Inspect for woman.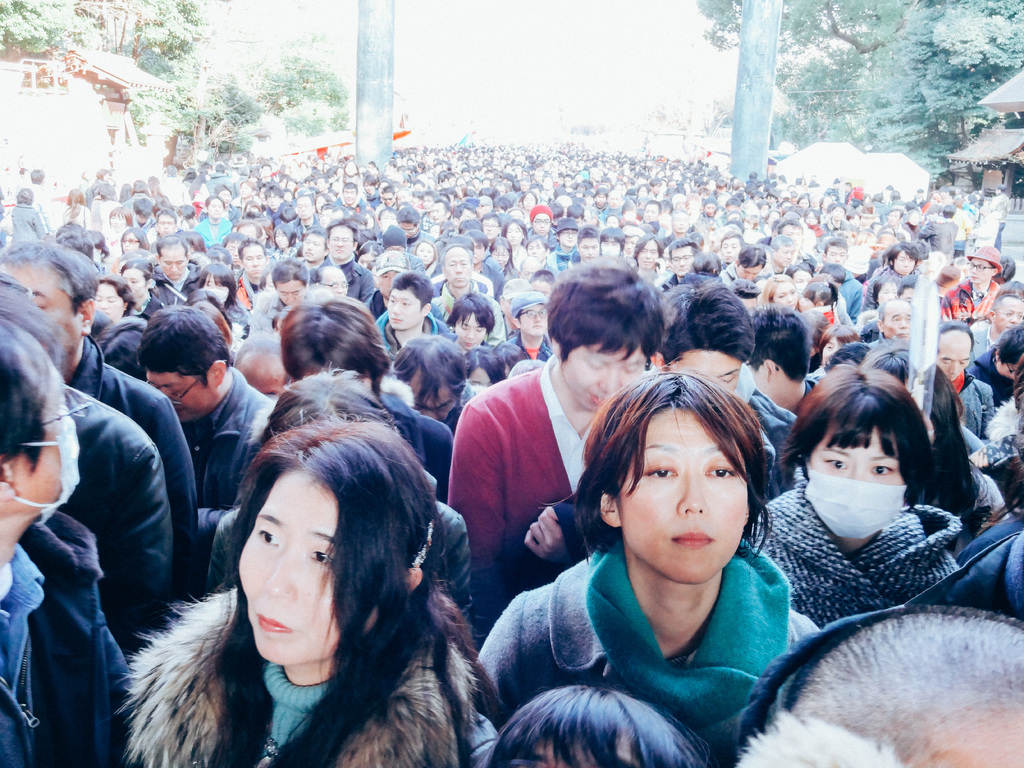
Inspection: 134/399/513/766.
